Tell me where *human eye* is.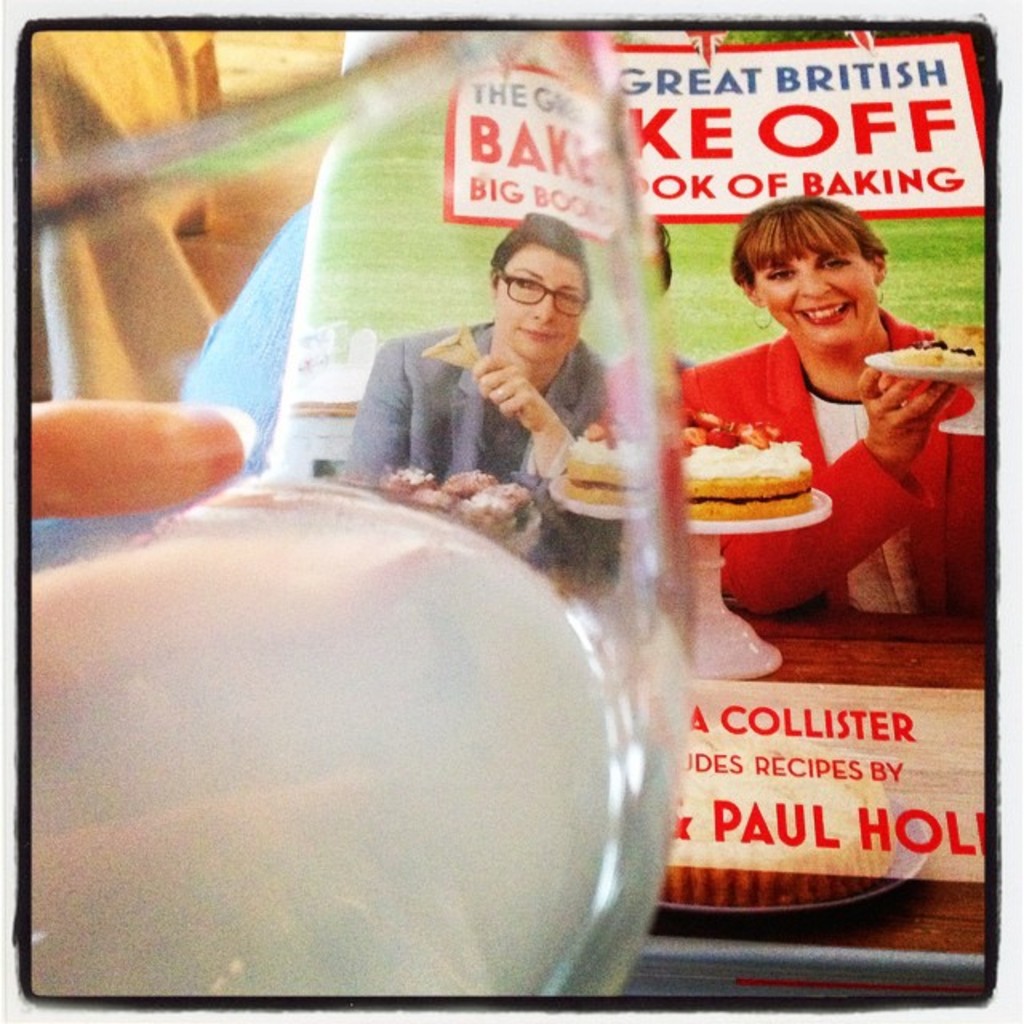
*human eye* is at <bbox>766, 269, 800, 286</bbox>.
